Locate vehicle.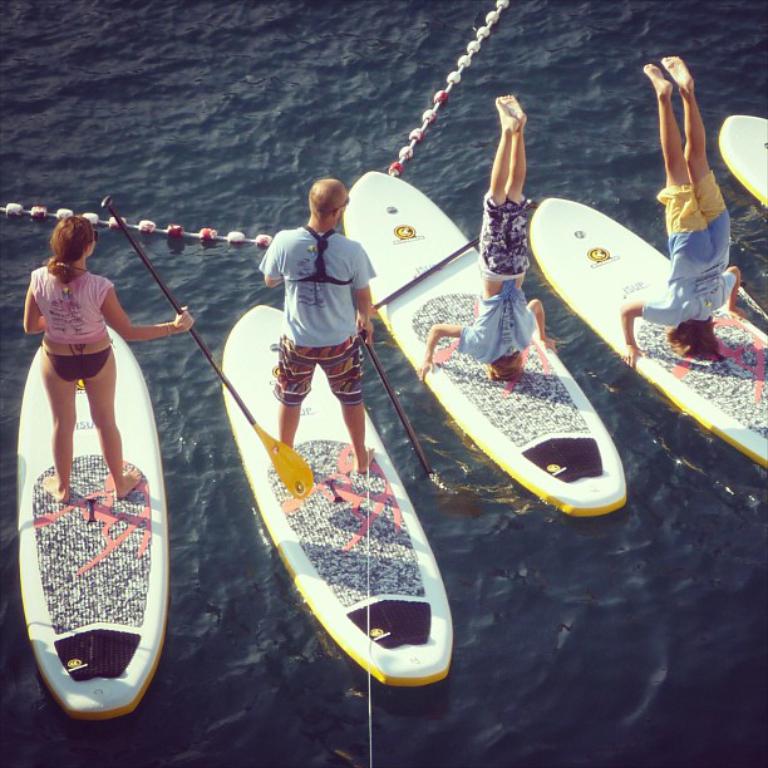
Bounding box: box(13, 317, 164, 722).
